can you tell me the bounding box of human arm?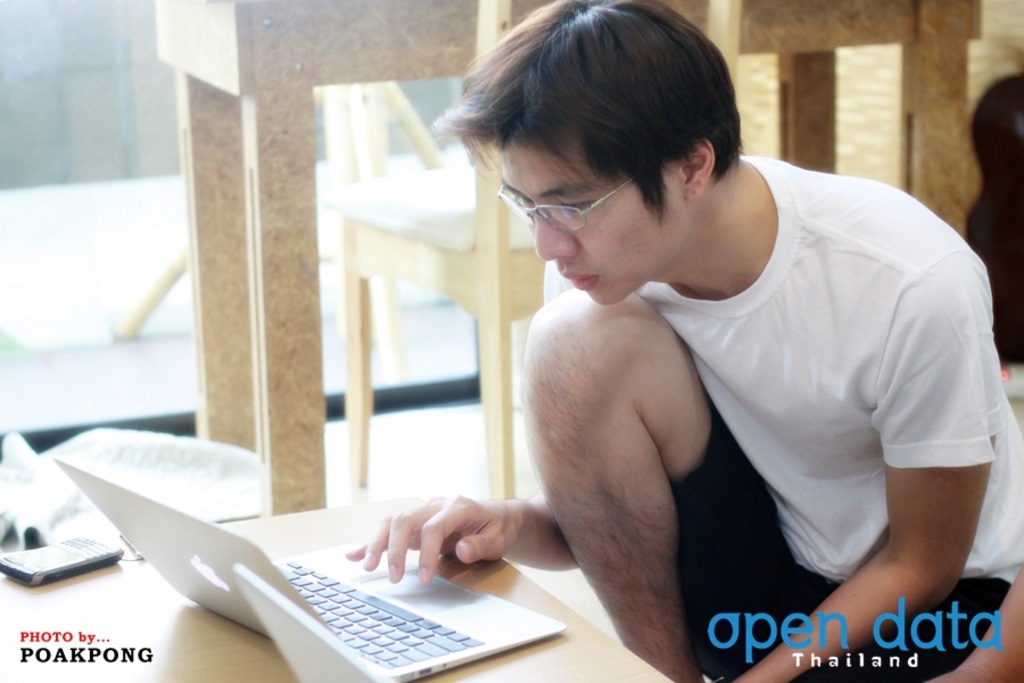
Rect(345, 491, 581, 590).
